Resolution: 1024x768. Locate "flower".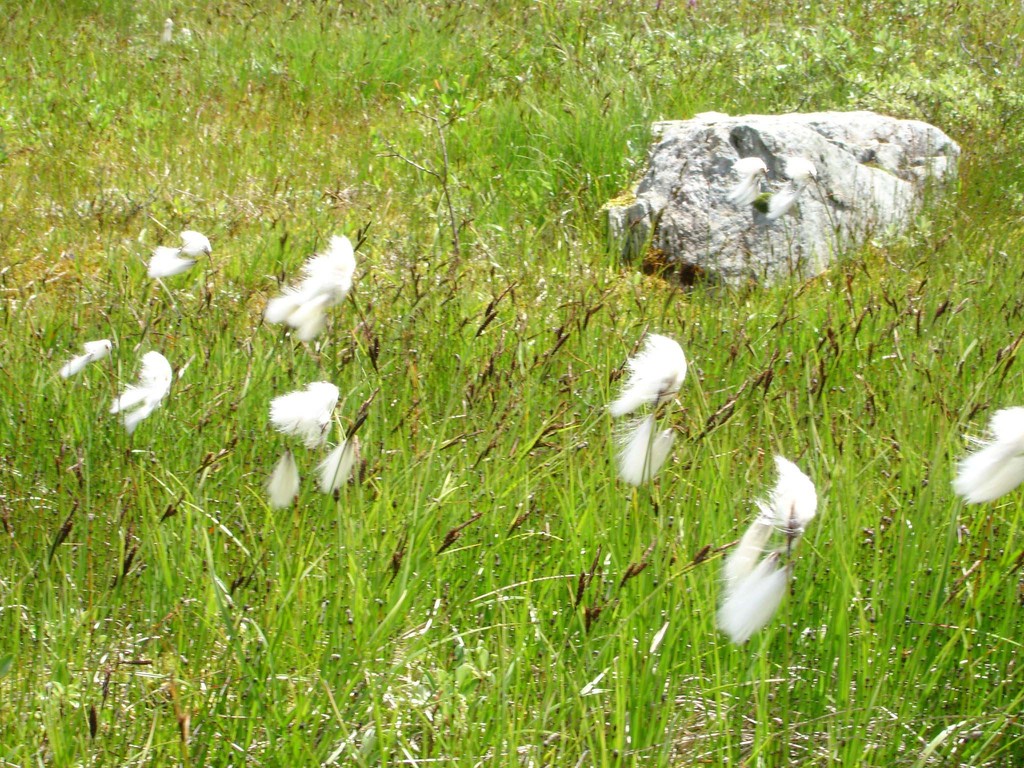
bbox(268, 449, 301, 511).
